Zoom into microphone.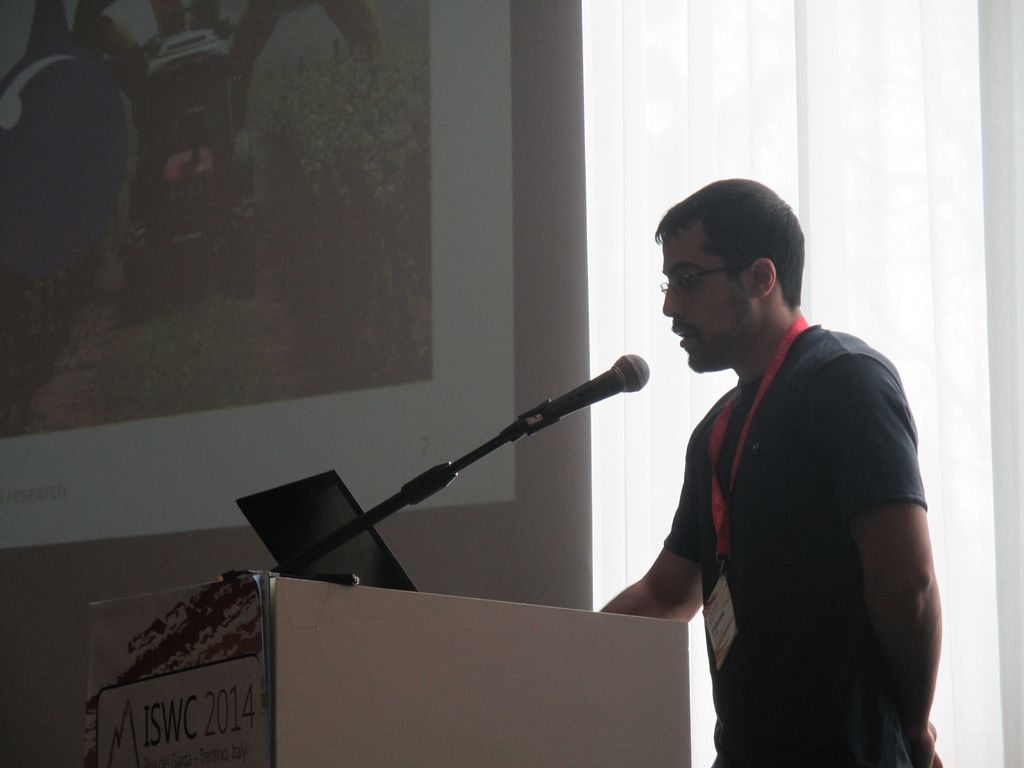
Zoom target: (left=493, top=346, right=653, bottom=445).
